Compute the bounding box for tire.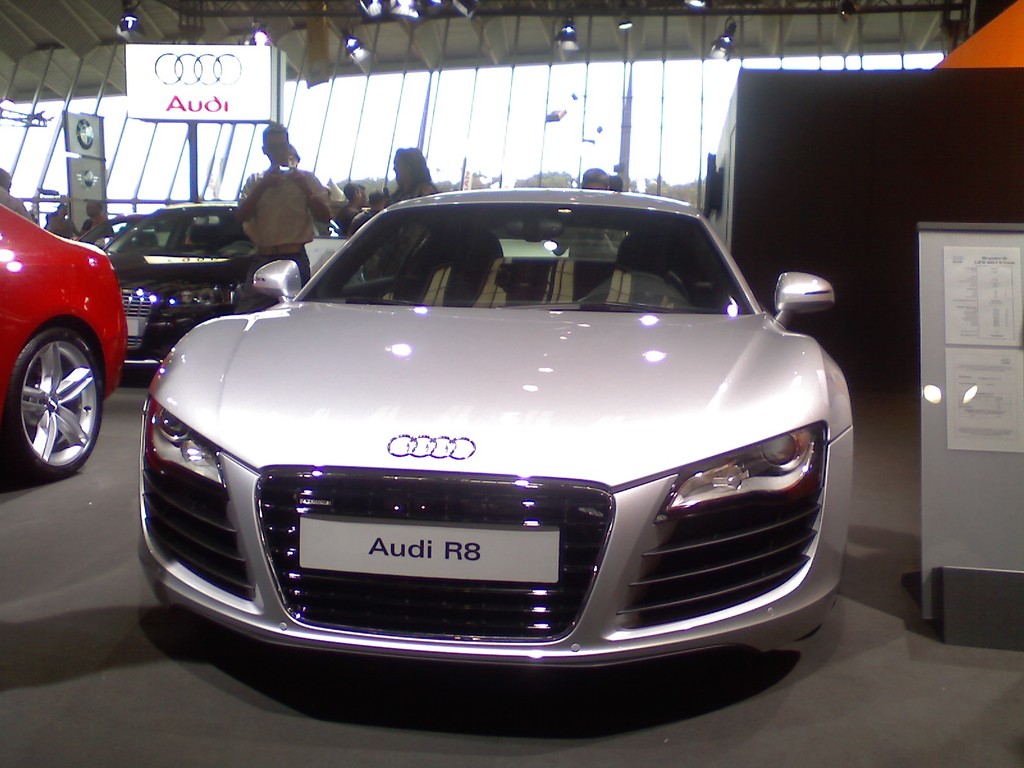
l=2, t=322, r=102, b=480.
